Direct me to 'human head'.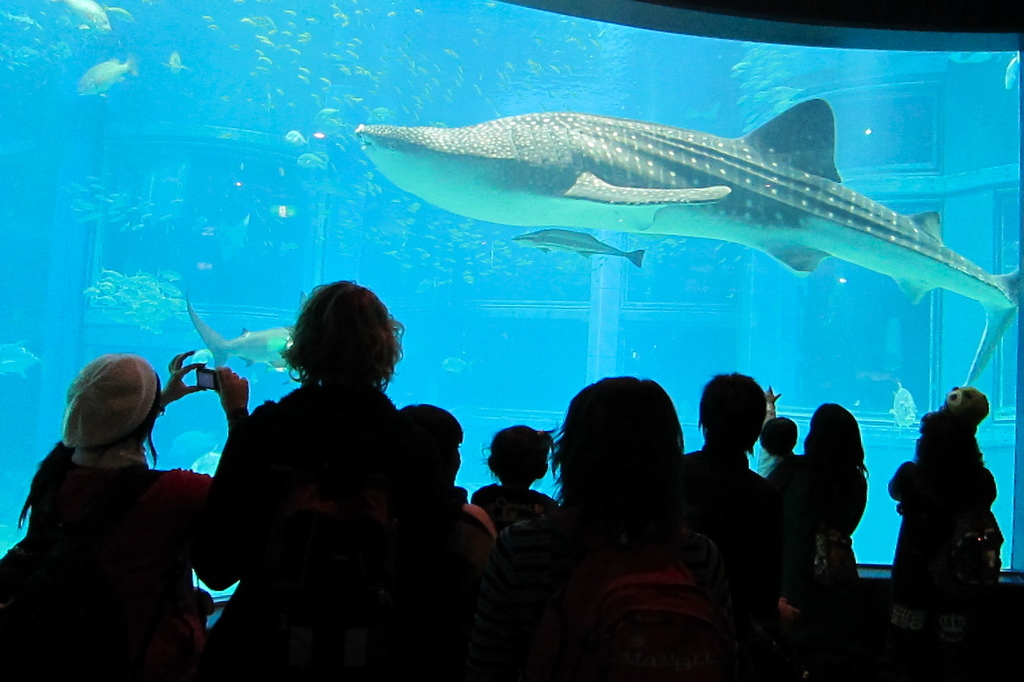
Direction: [560,374,683,476].
